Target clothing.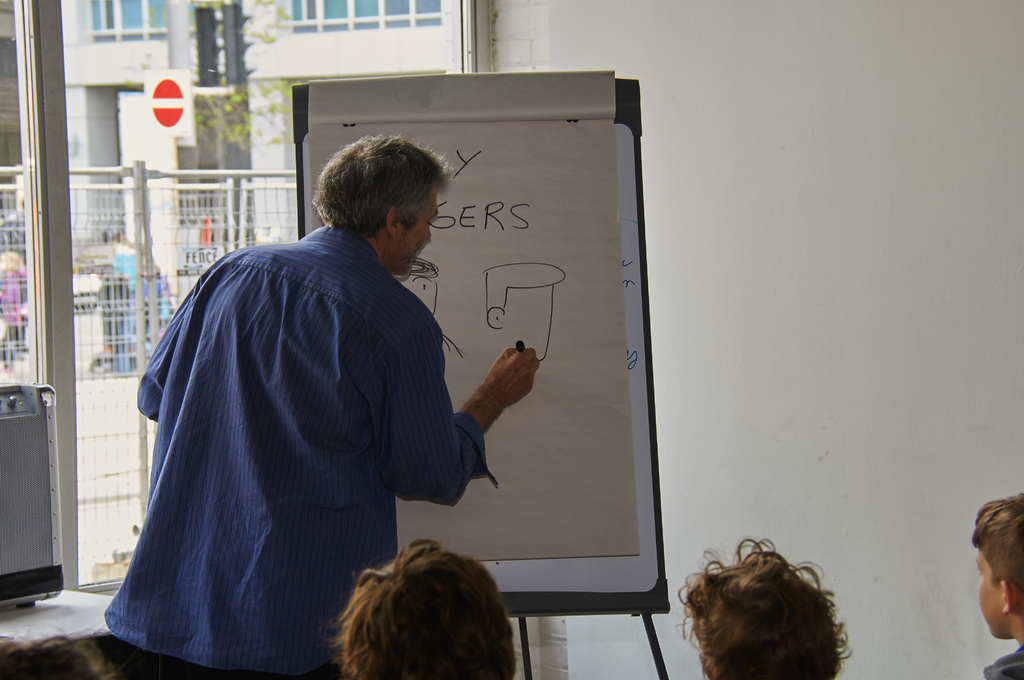
Target region: <box>0,256,28,366</box>.
